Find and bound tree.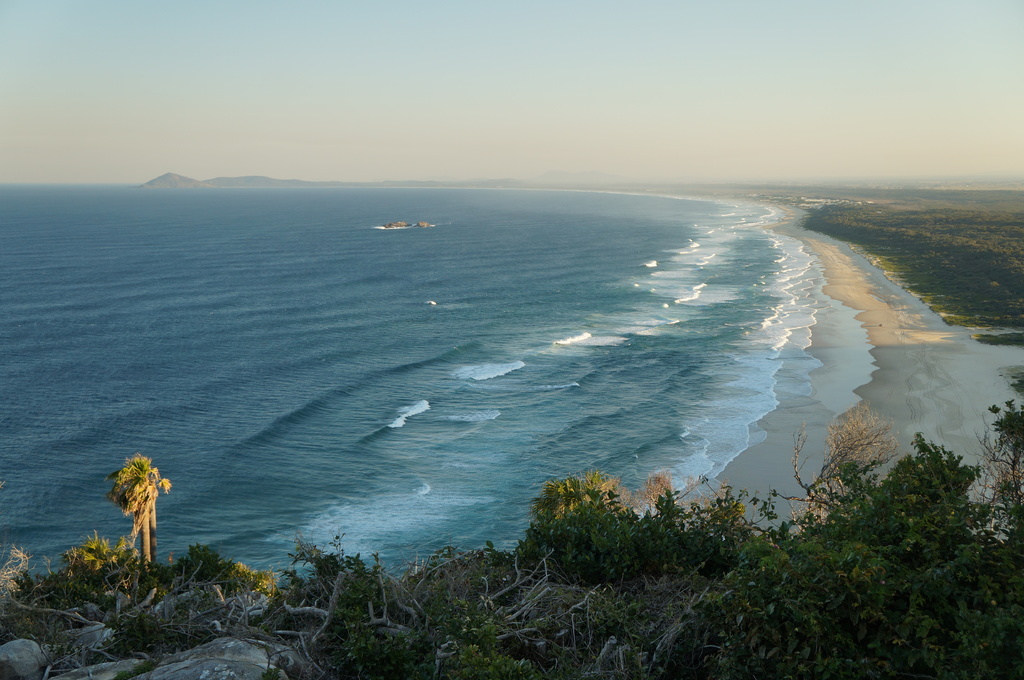
Bound: detection(177, 537, 270, 588).
